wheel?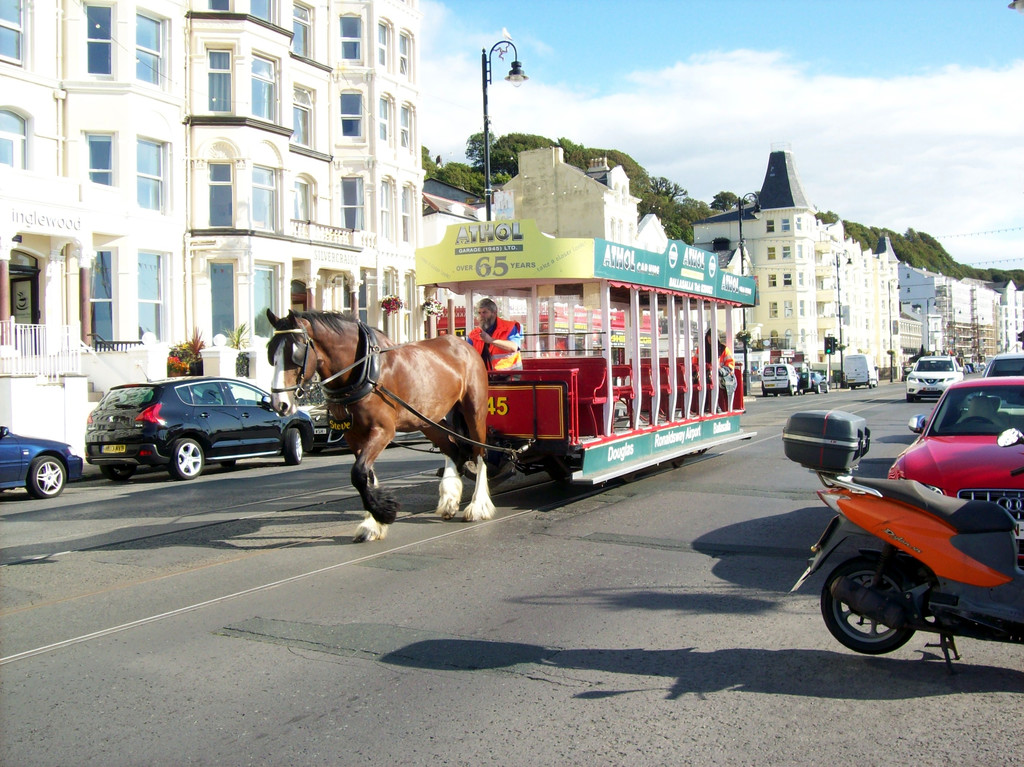
locate(817, 558, 932, 655)
